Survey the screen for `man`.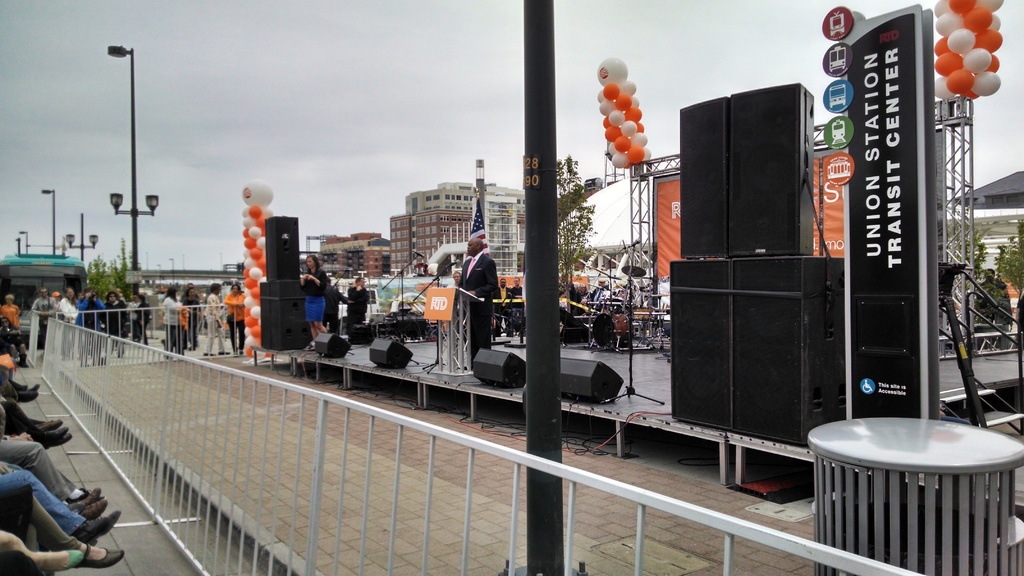
Survey found: detection(450, 227, 501, 344).
